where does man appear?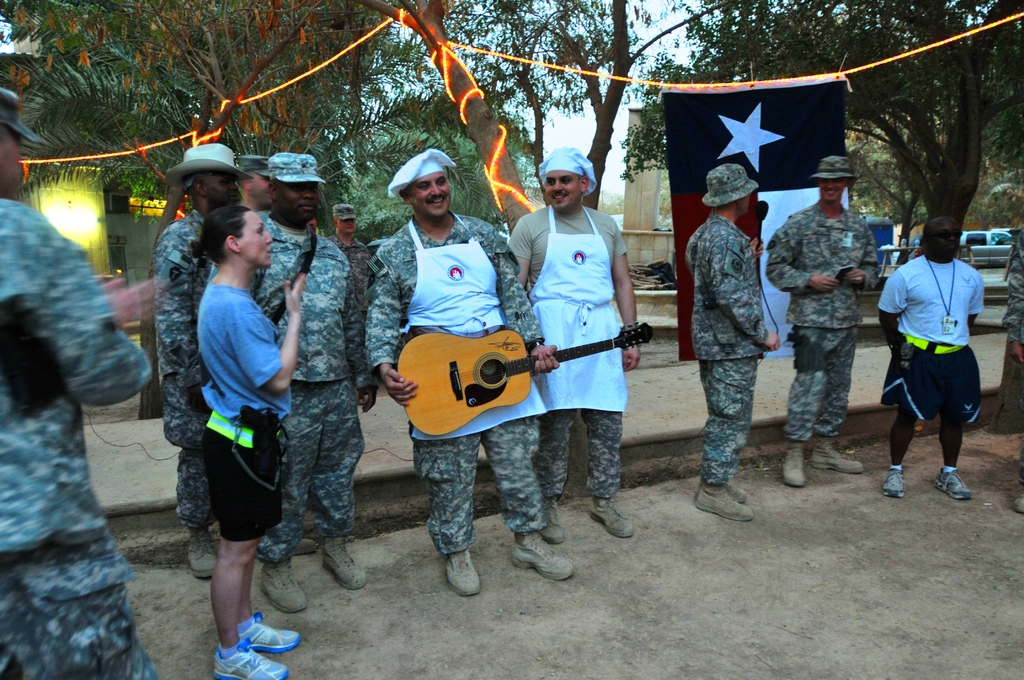
Appears at l=762, t=156, r=881, b=487.
